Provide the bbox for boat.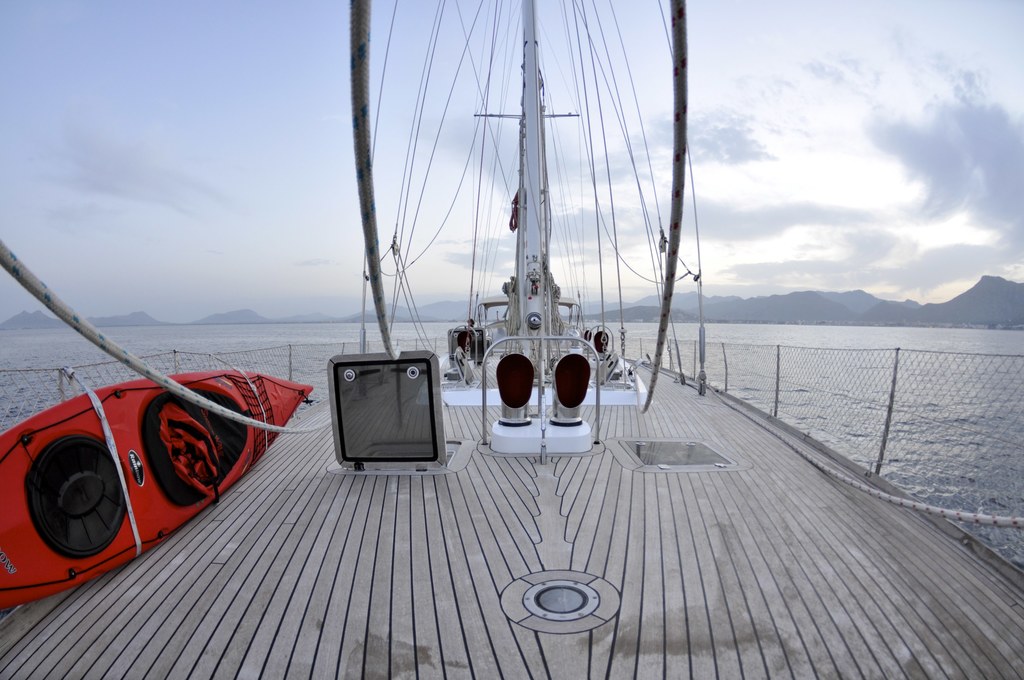
<box>0,0,1023,679</box>.
